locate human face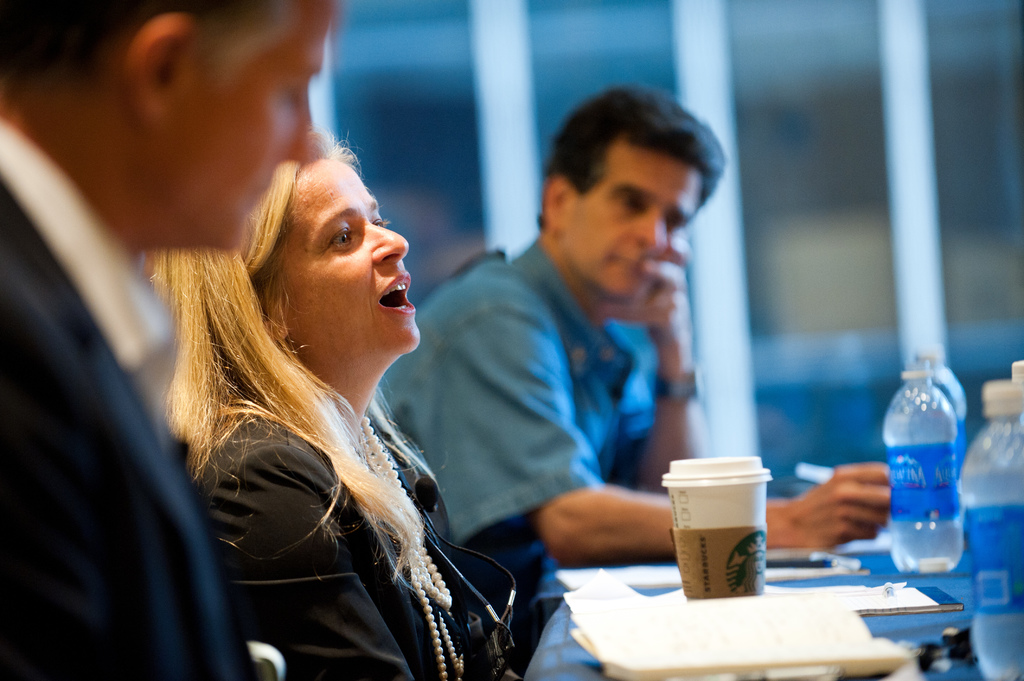
left=563, top=147, right=703, bottom=301
